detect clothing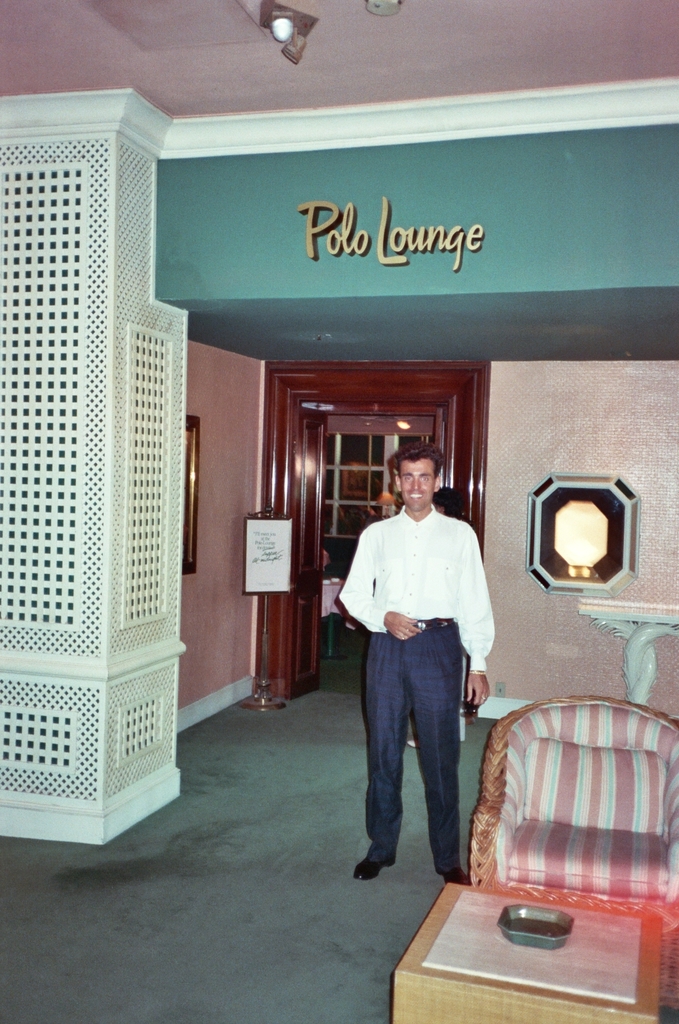
region(333, 497, 490, 879)
